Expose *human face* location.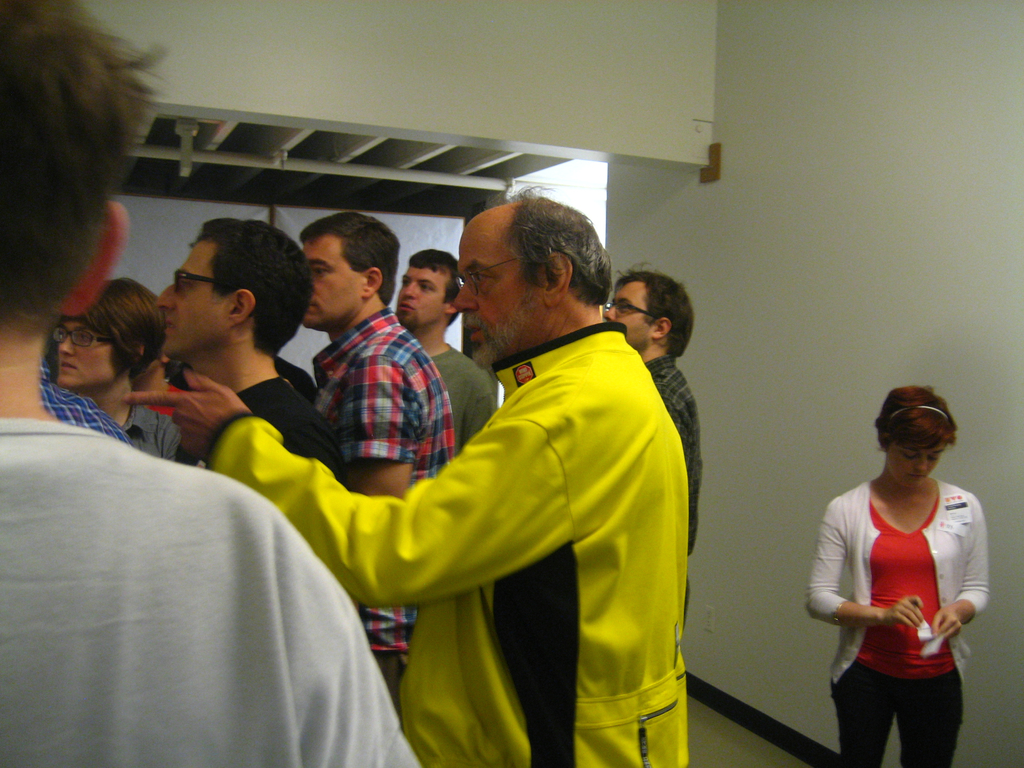
Exposed at [393,266,444,328].
